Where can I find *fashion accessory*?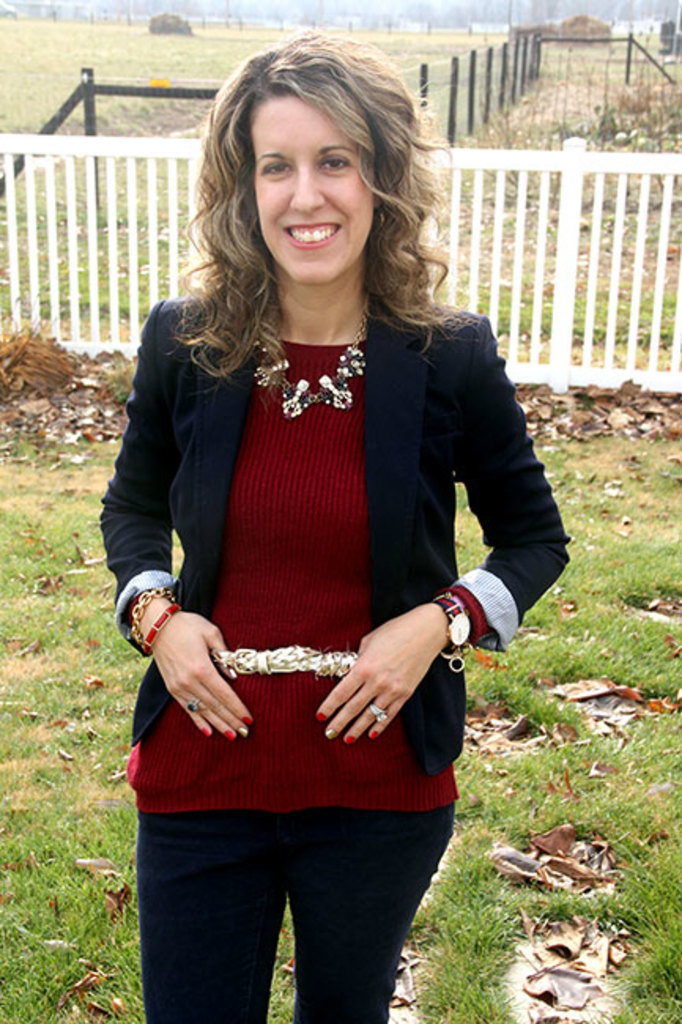
You can find it at [370,731,378,737].
